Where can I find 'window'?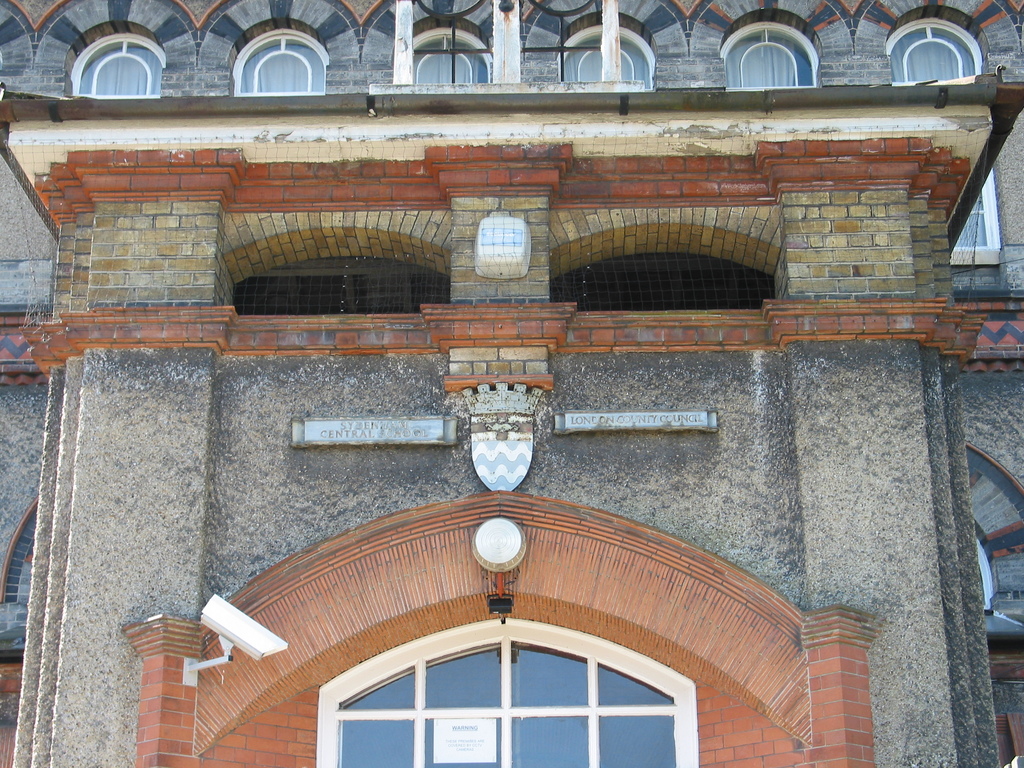
You can find it at [x1=408, y1=29, x2=490, y2=82].
